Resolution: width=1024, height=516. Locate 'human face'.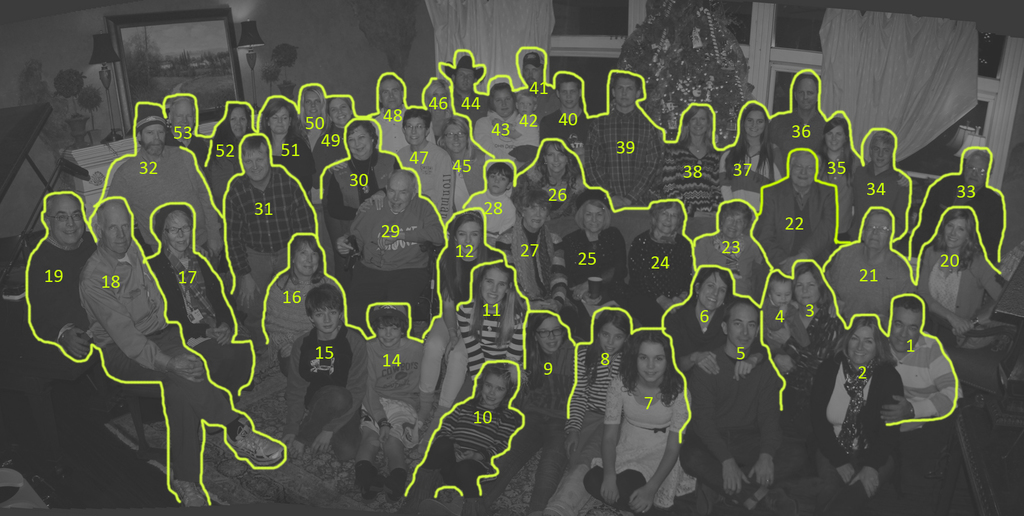
crop(658, 205, 680, 235).
